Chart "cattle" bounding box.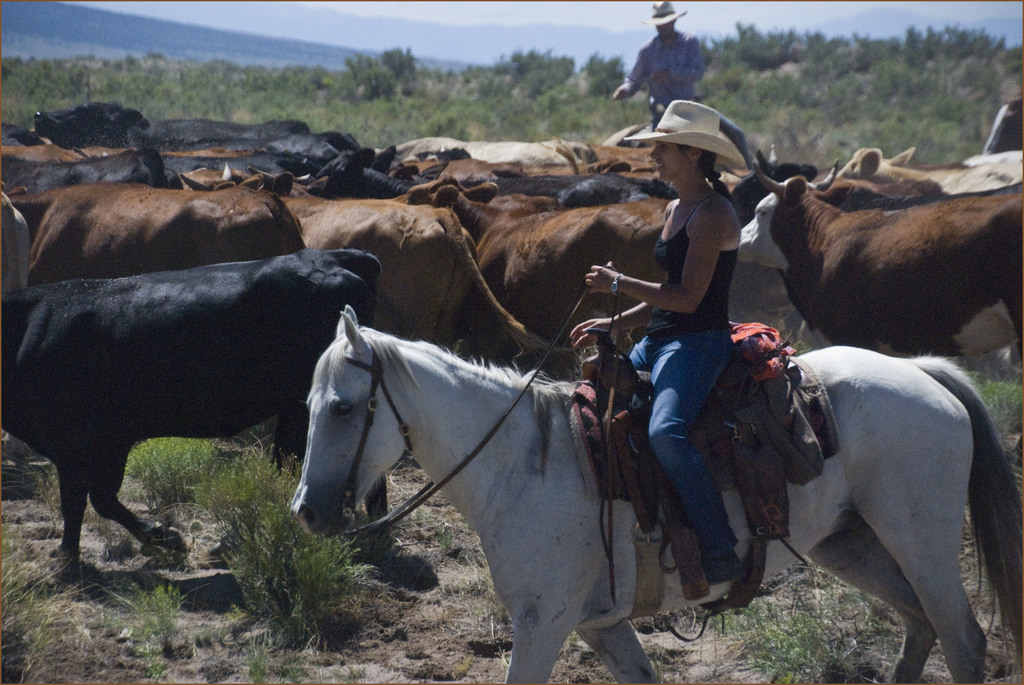
Charted: box(292, 303, 1023, 684).
